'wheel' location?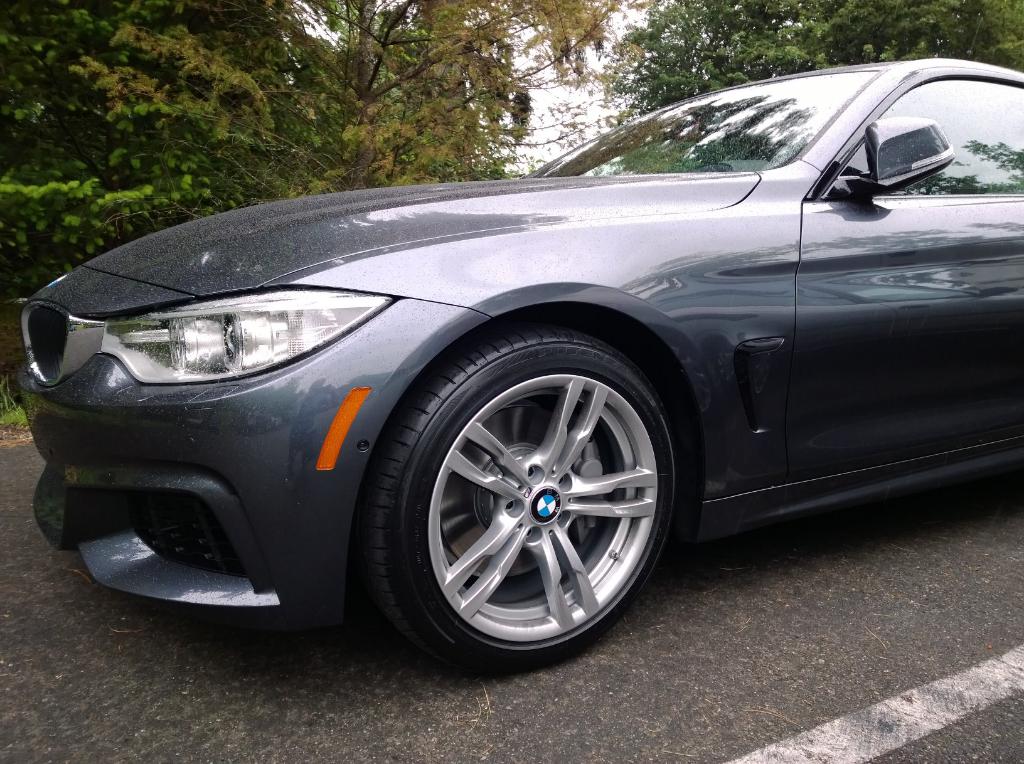
x1=372 y1=330 x2=680 y2=662
